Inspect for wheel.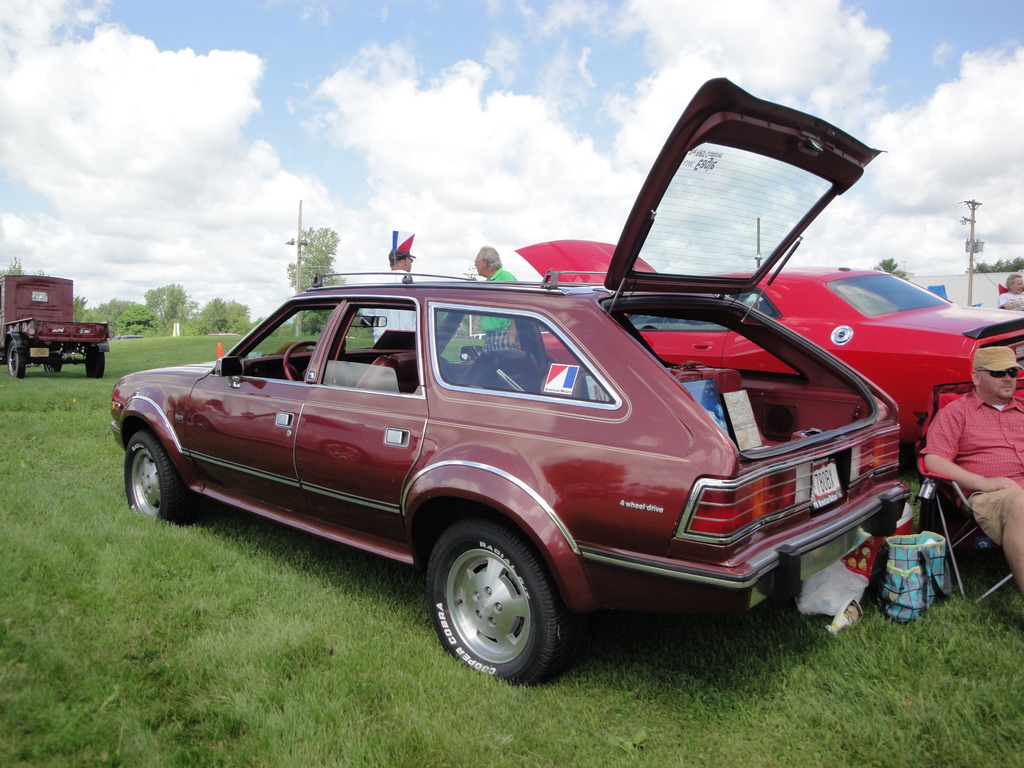
Inspection: <box>8,341,26,378</box>.
